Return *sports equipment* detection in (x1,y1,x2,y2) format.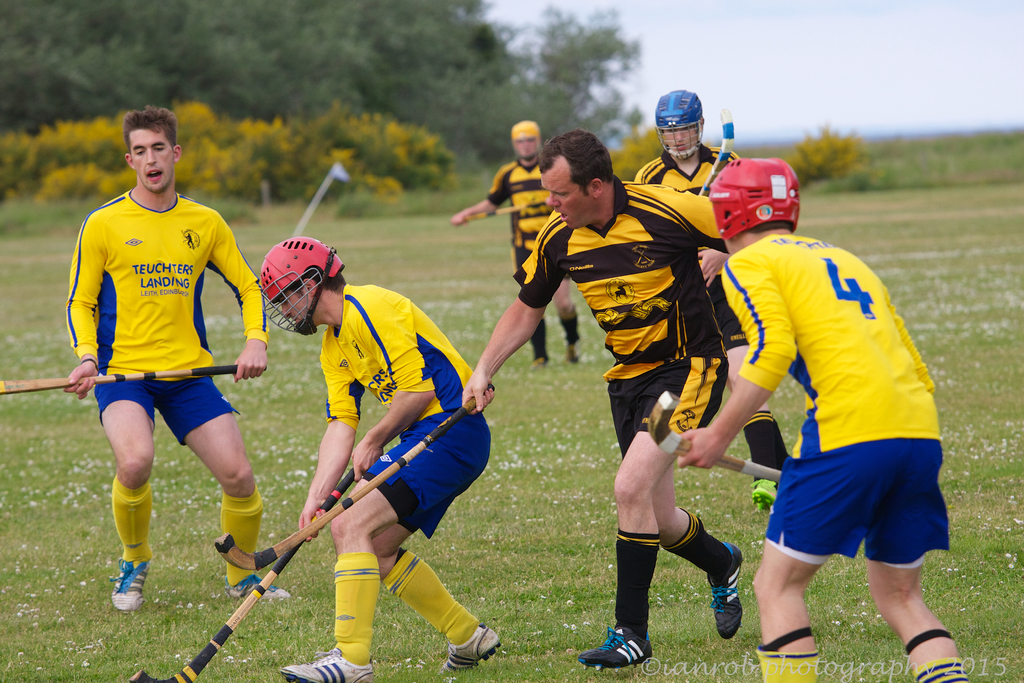
(125,465,354,682).
